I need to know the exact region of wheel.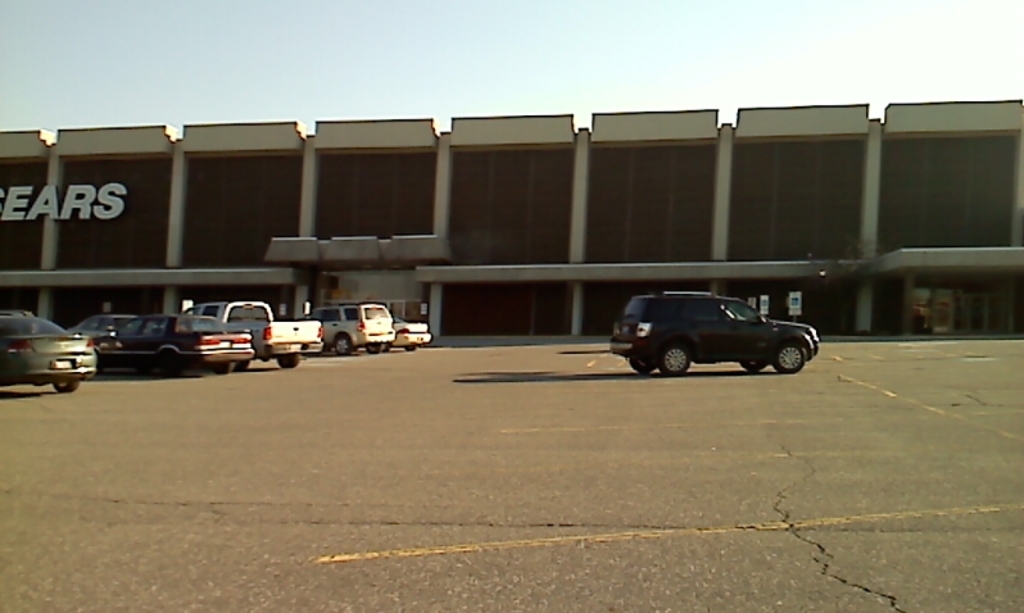
Region: [660,346,689,374].
